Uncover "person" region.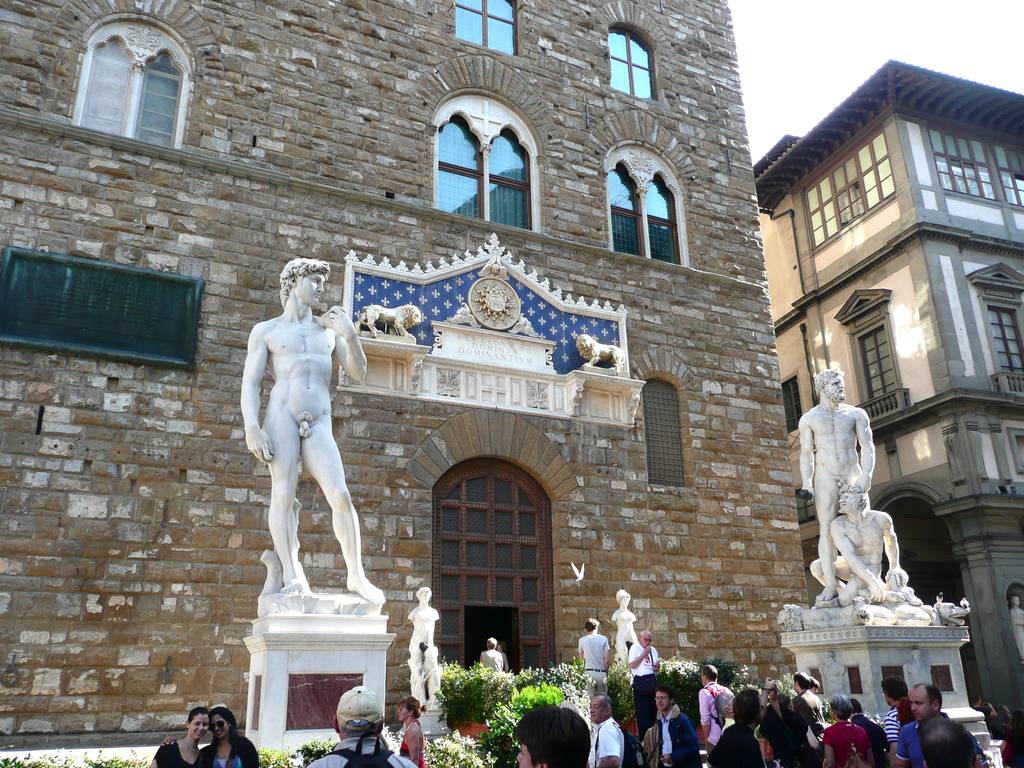
Uncovered: [x1=239, y1=250, x2=381, y2=605].
